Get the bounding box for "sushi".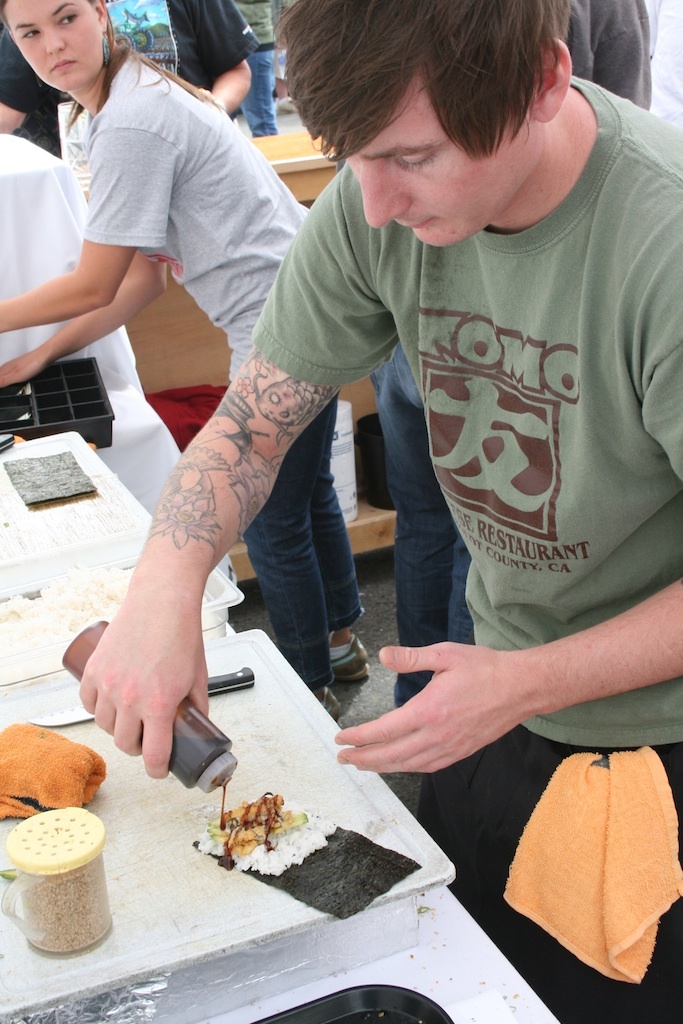
[left=184, top=781, right=411, bottom=924].
